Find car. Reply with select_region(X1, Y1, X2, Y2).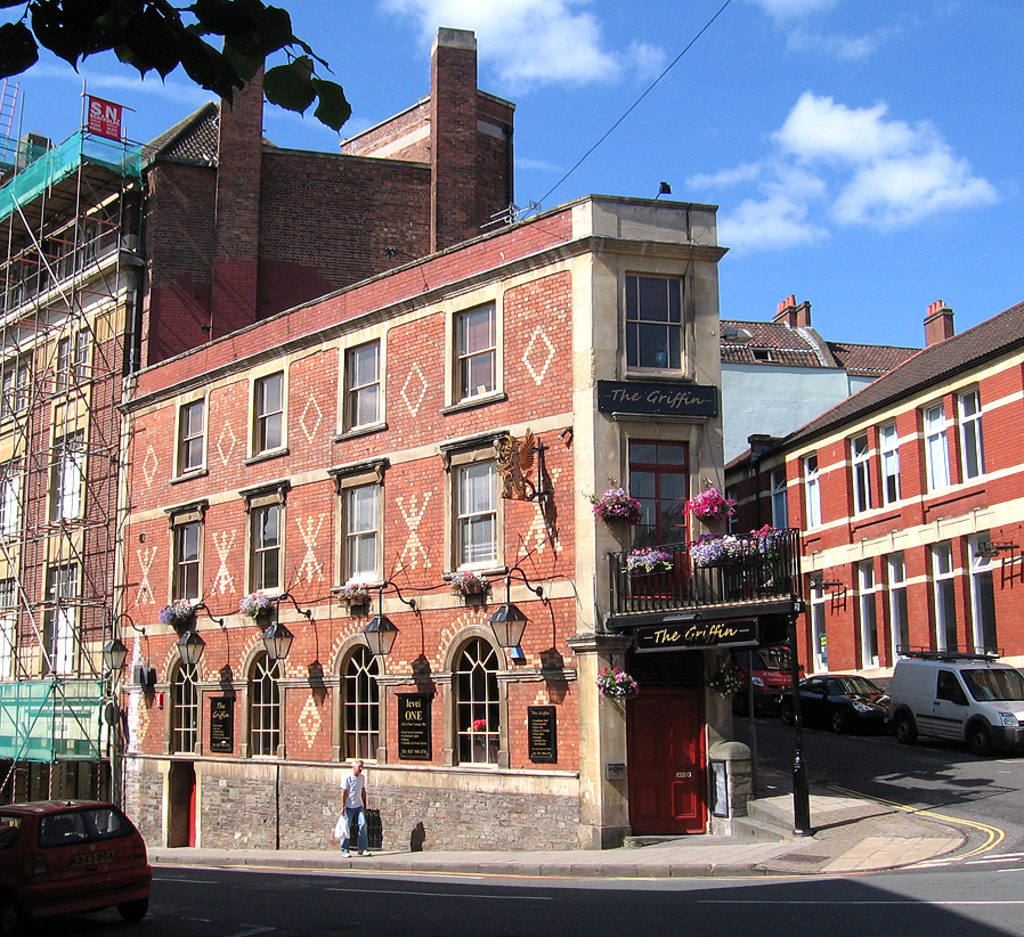
select_region(775, 671, 891, 731).
